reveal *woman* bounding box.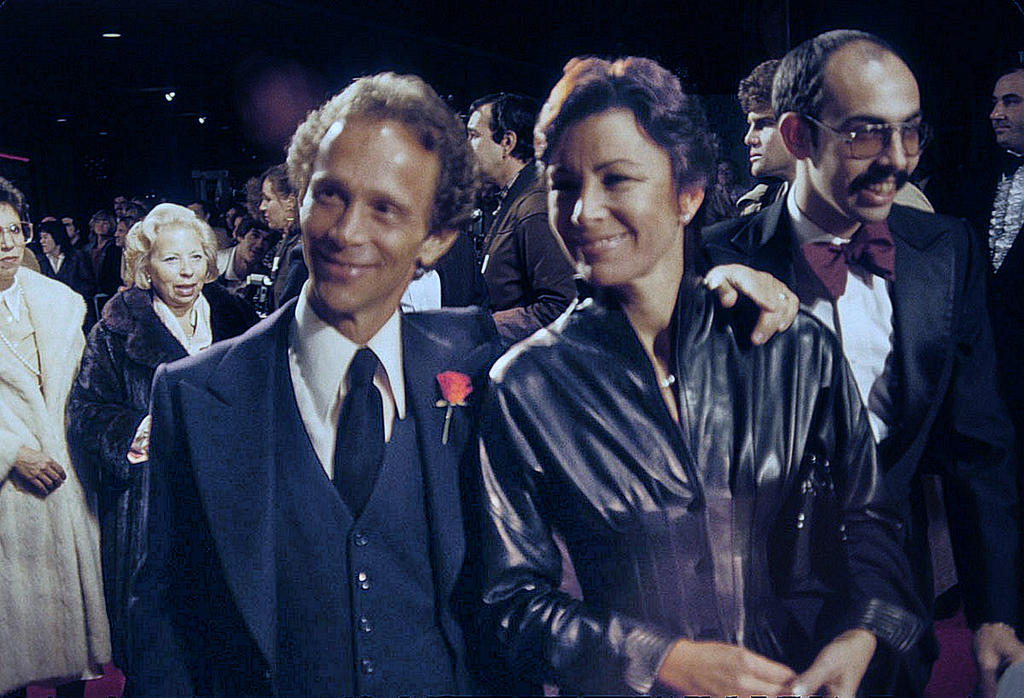
Revealed: (58,202,264,668).
